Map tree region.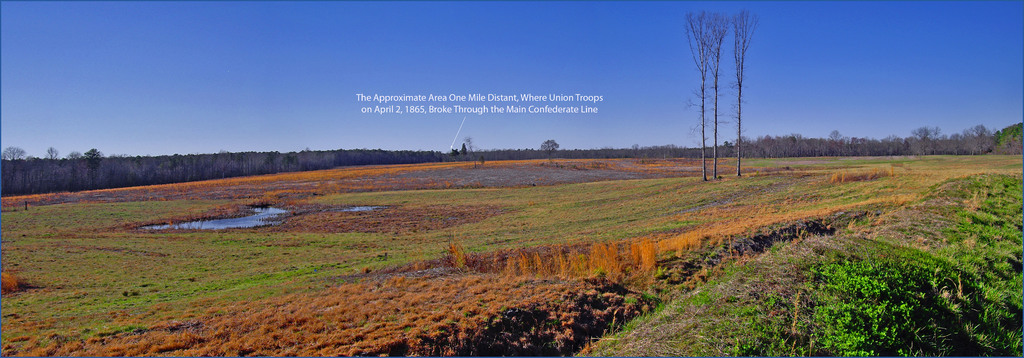
Mapped to 682,10,708,182.
